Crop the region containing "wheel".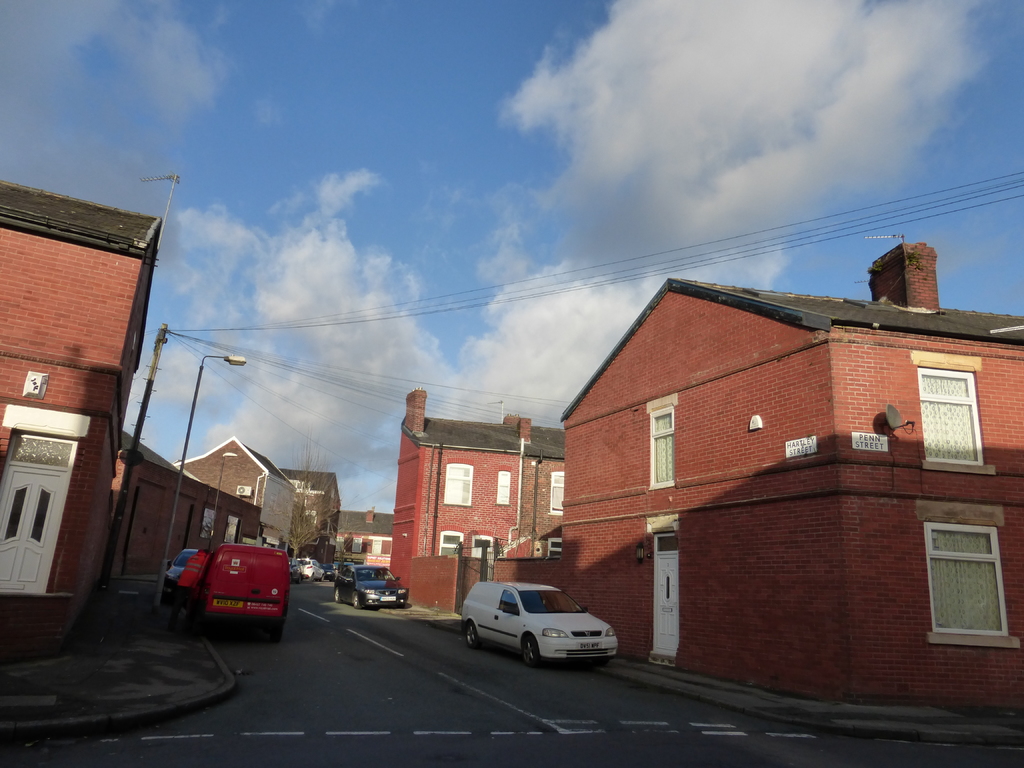
Crop region: Rect(333, 590, 358, 605).
